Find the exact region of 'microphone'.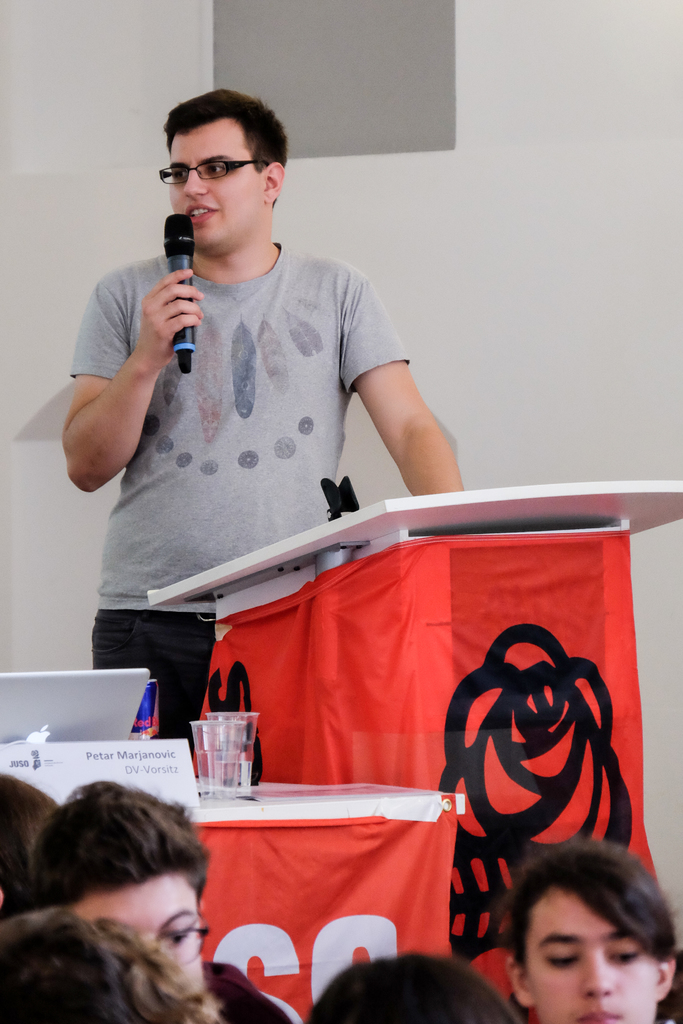
Exact region: 161:212:198:369.
